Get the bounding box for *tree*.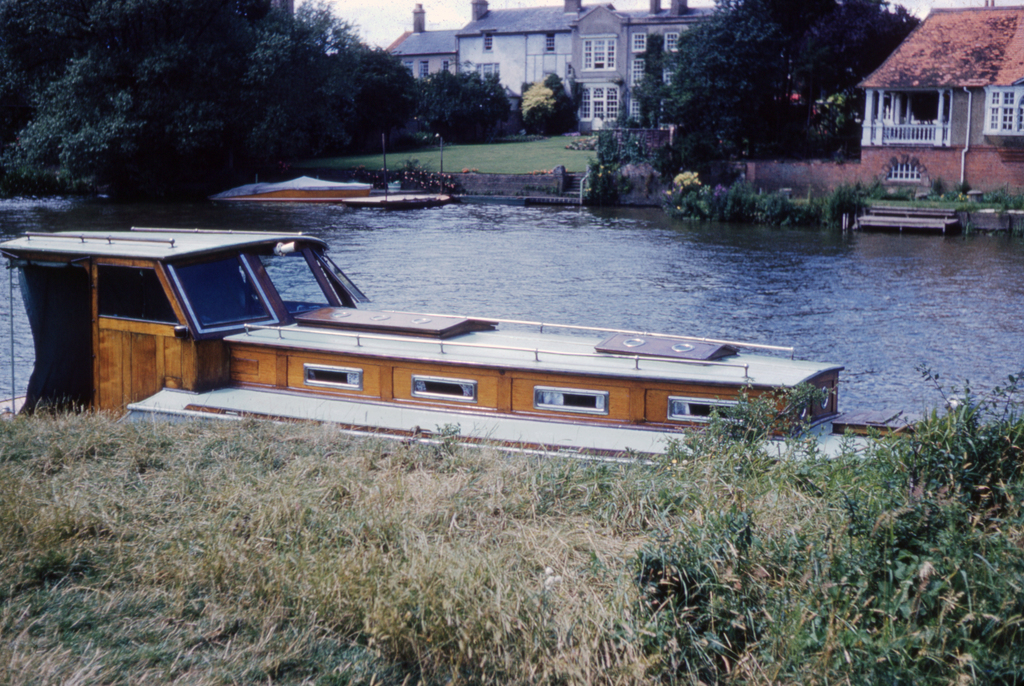
rect(545, 72, 579, 131).
